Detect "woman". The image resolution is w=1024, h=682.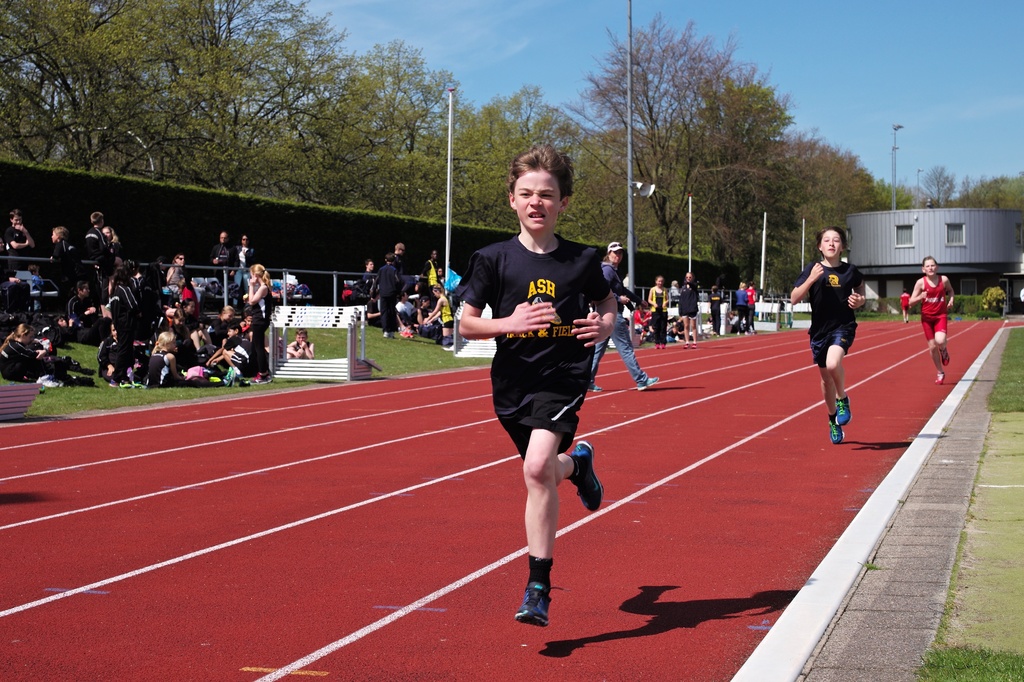
Rect(179, 301, 210, 359).
